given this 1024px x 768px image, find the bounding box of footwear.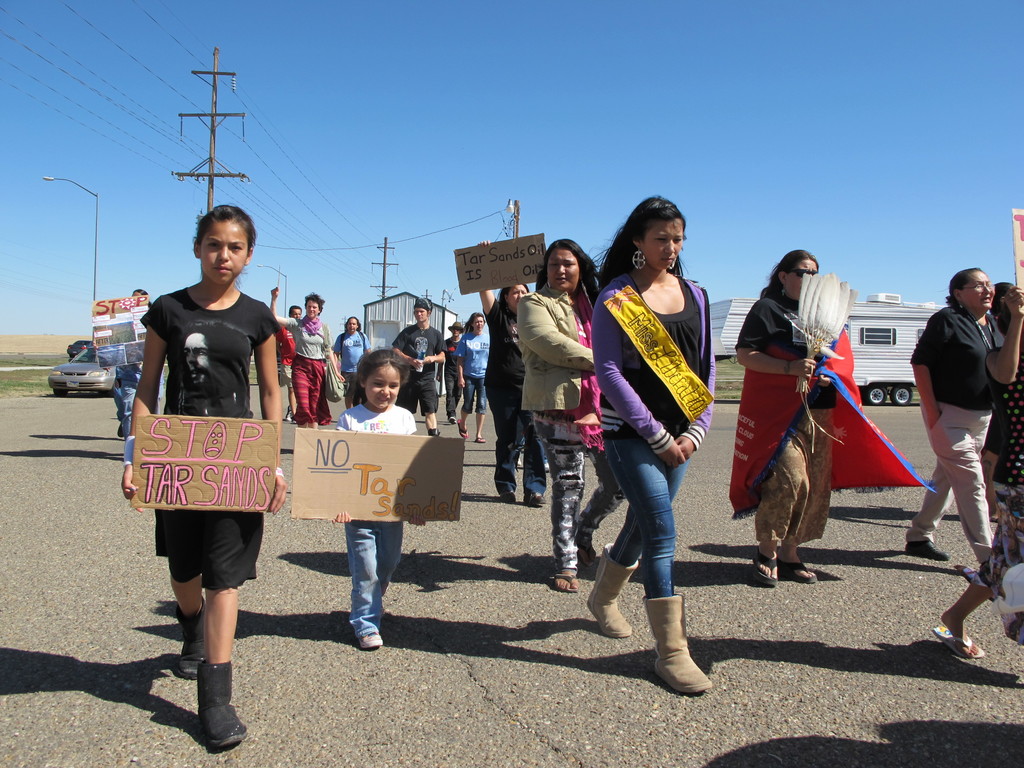
bbox(500, 483, 515, 506).
